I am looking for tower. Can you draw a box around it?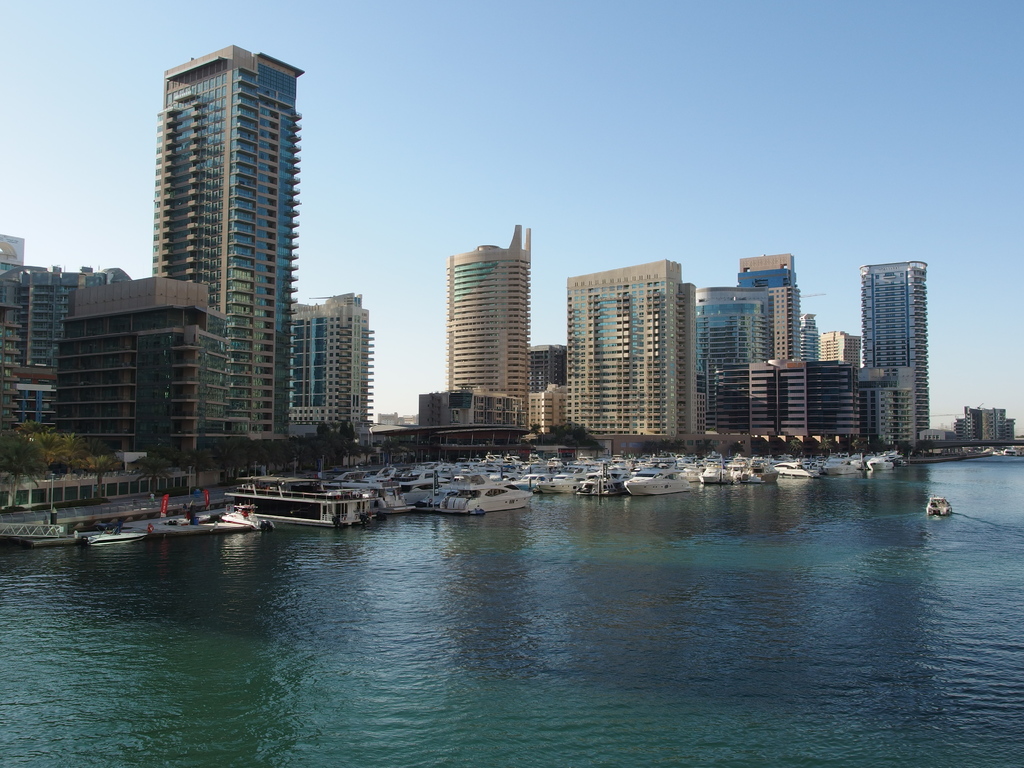
Sure, the bounding box is region(566, 265, 701, 441).
